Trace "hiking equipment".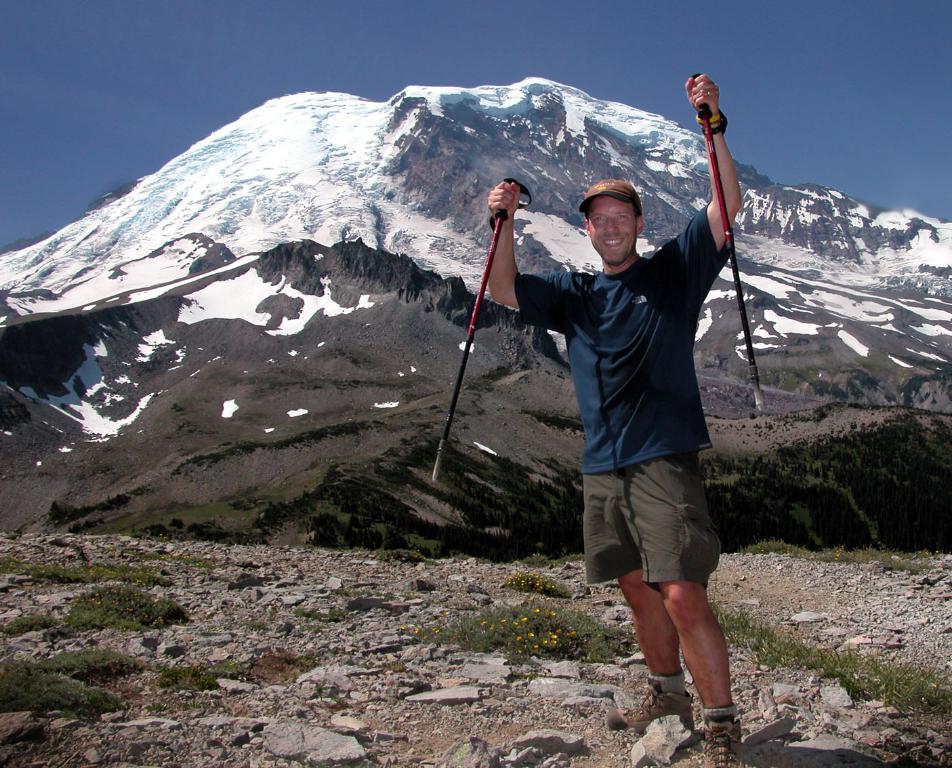
Traced to crop(432, 169, 535, 487).
